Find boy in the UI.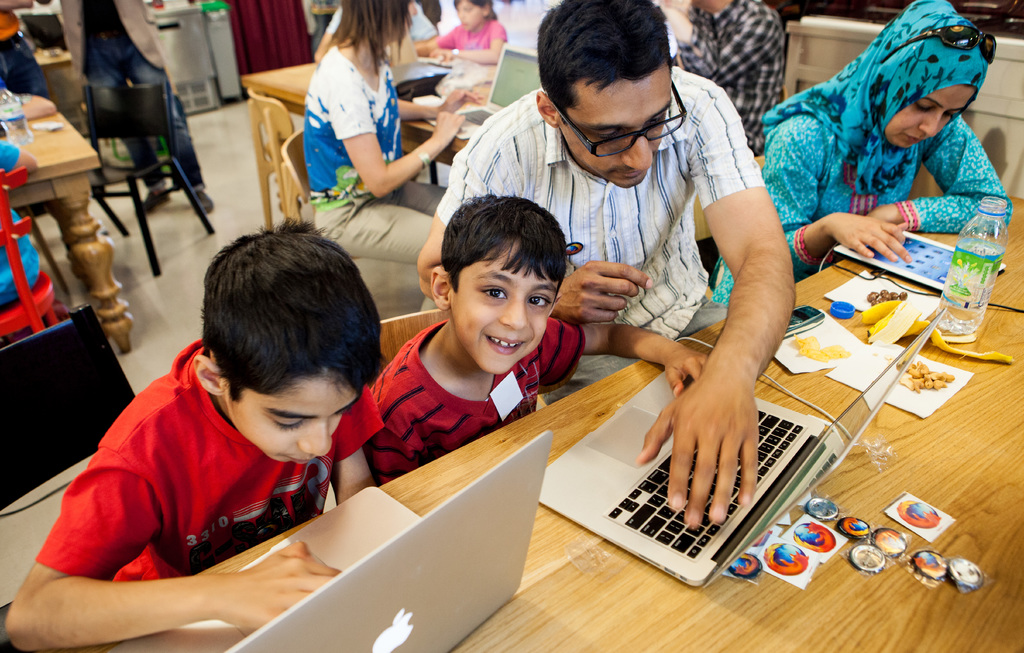
UI element at [61, 218, 420, 624].
